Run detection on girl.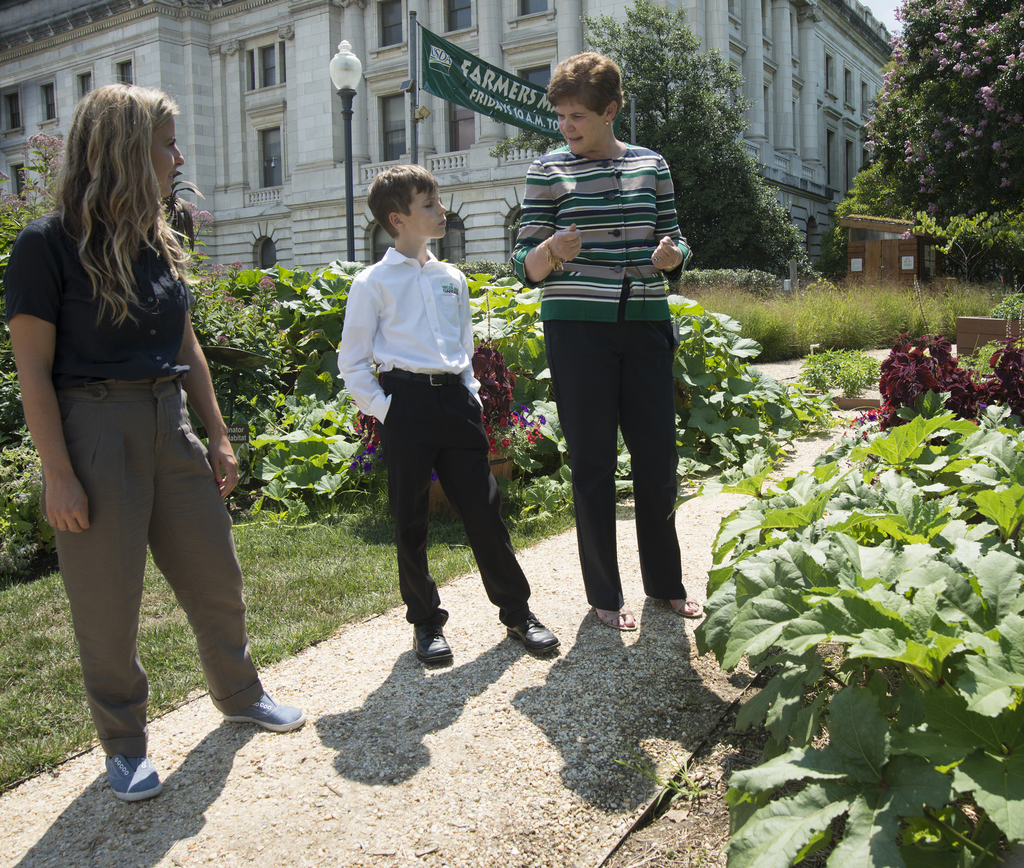
Result: {"x1": 3, "y1": 97, "x2": 300, "y2": 800}.
